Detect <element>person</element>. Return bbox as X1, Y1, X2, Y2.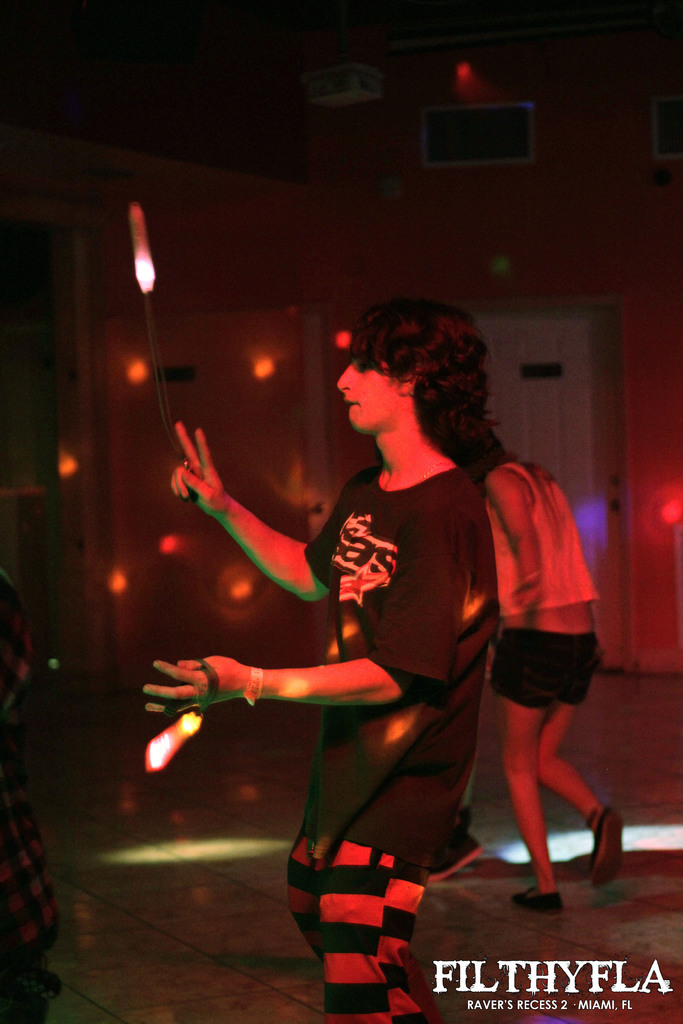
136, 297, 488, 1023.
